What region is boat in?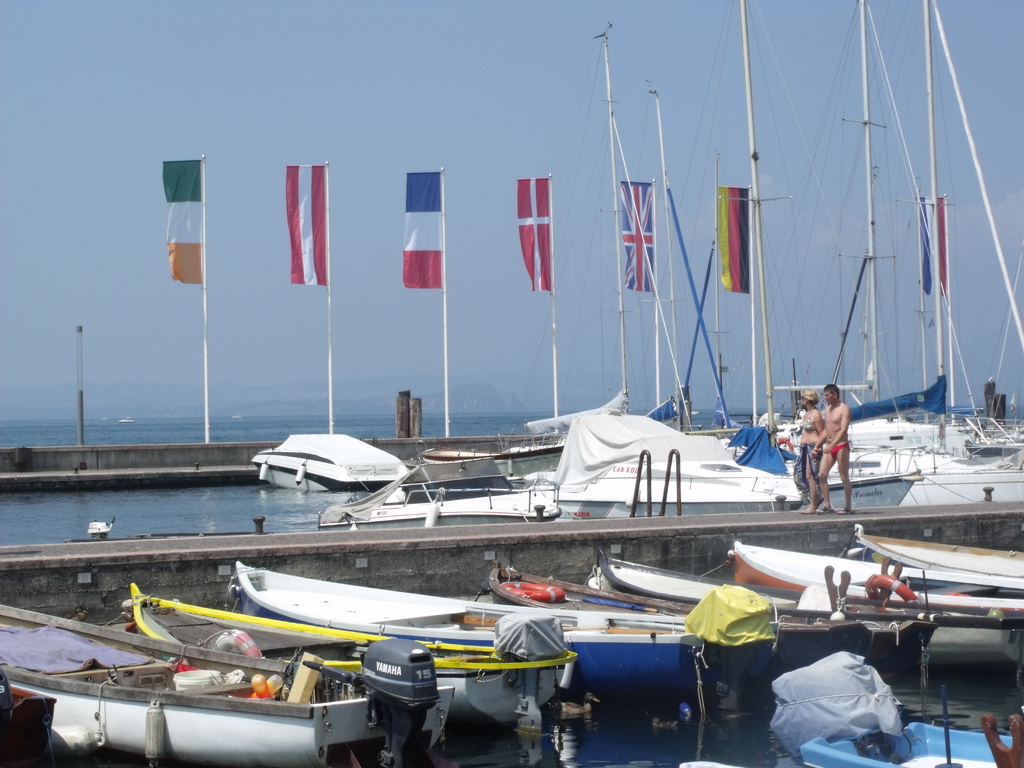
pyautogui.locateOnScreen(0, 600, 473, 767).
